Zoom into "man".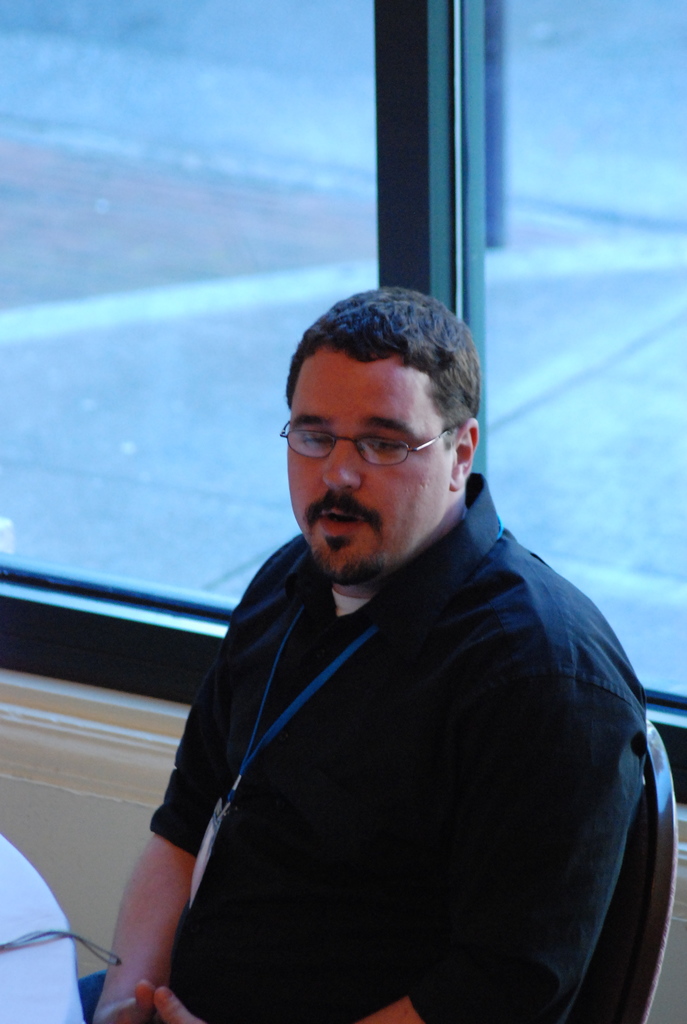
Zoom target: <box>151,254,654,1019</box>.
